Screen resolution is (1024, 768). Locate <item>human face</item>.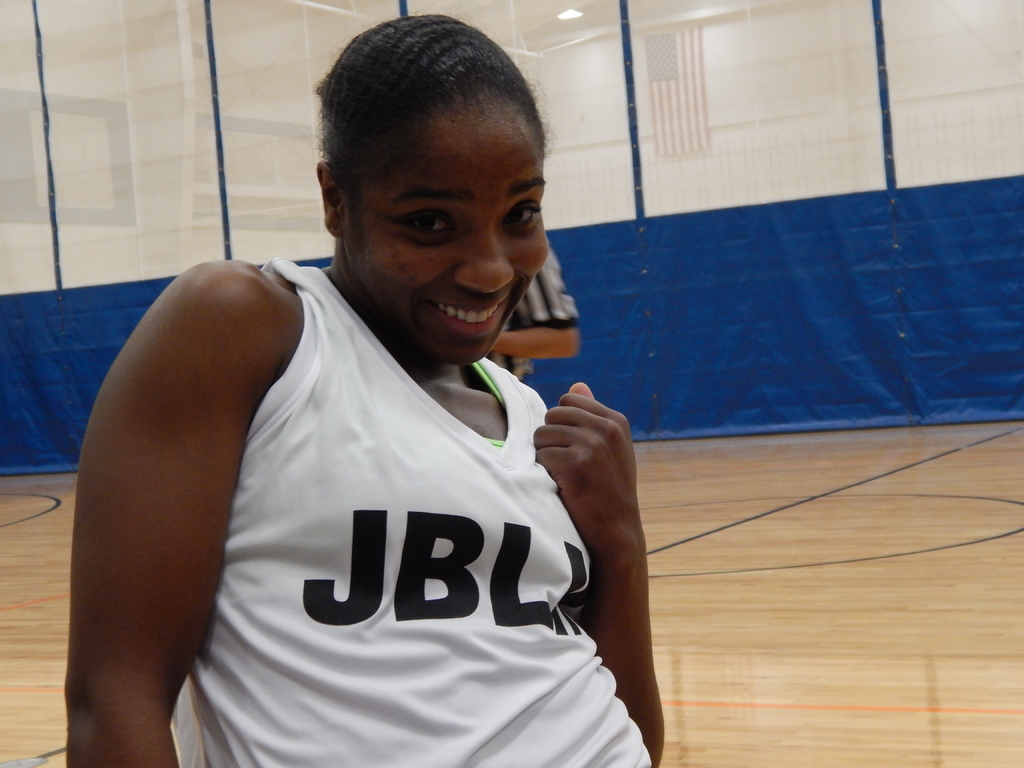
x1=342 y1=123 x2=551 y2=364.
